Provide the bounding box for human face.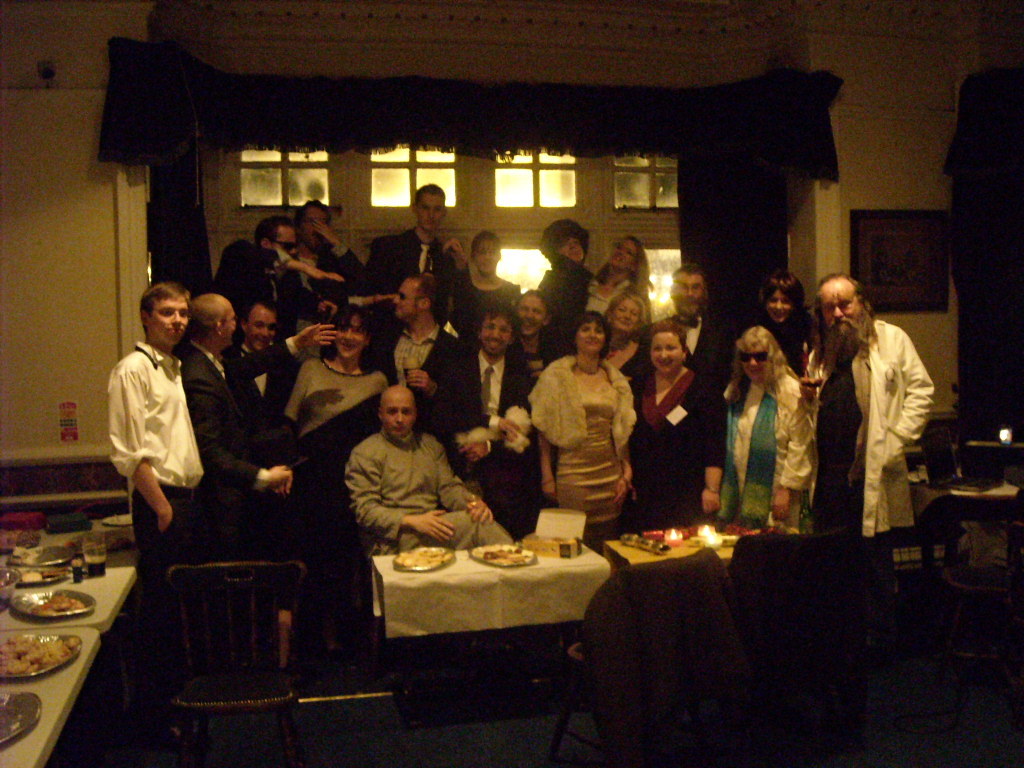
250,311,274,350.
